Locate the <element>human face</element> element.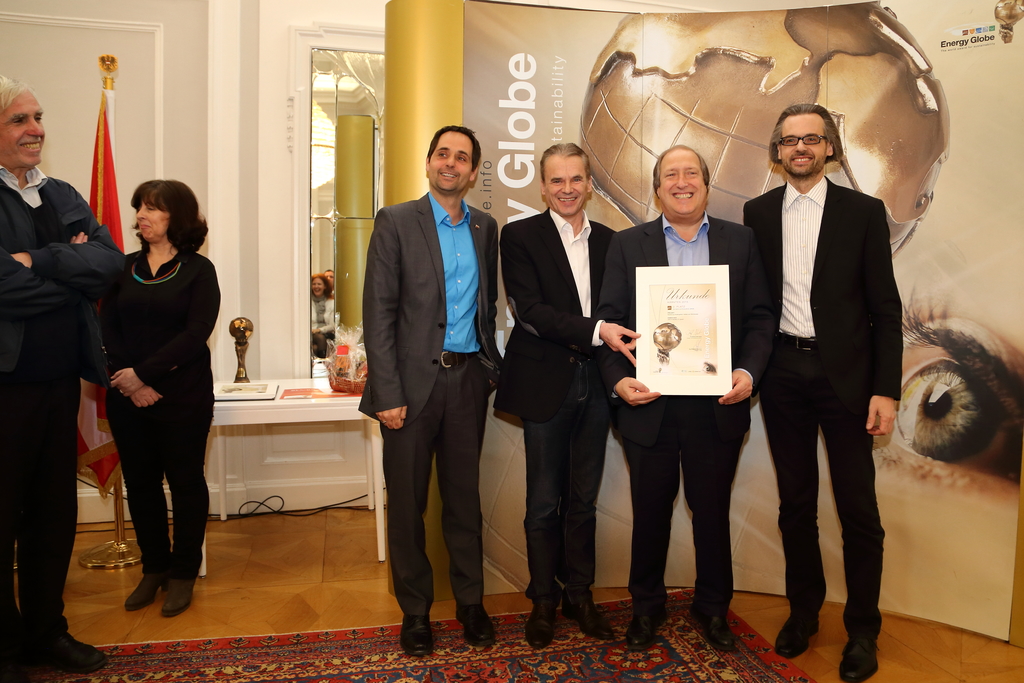
Element bbox: (left=3, top=92, right=48, bottom=171).
